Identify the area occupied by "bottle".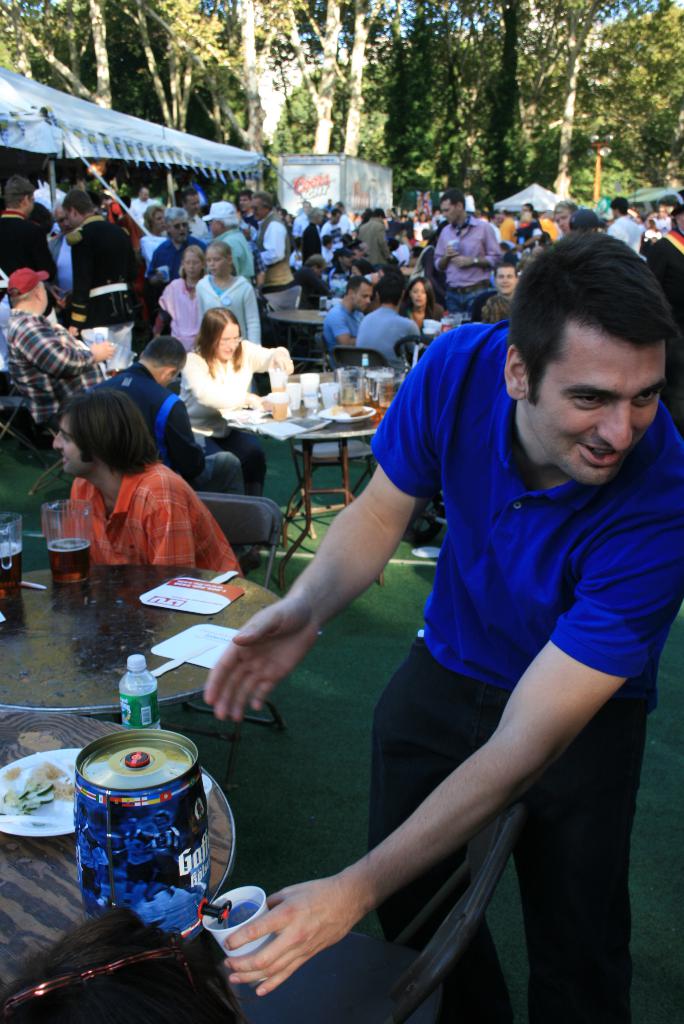
Area: x1=99 y1=662 x2=158 y2=730.
